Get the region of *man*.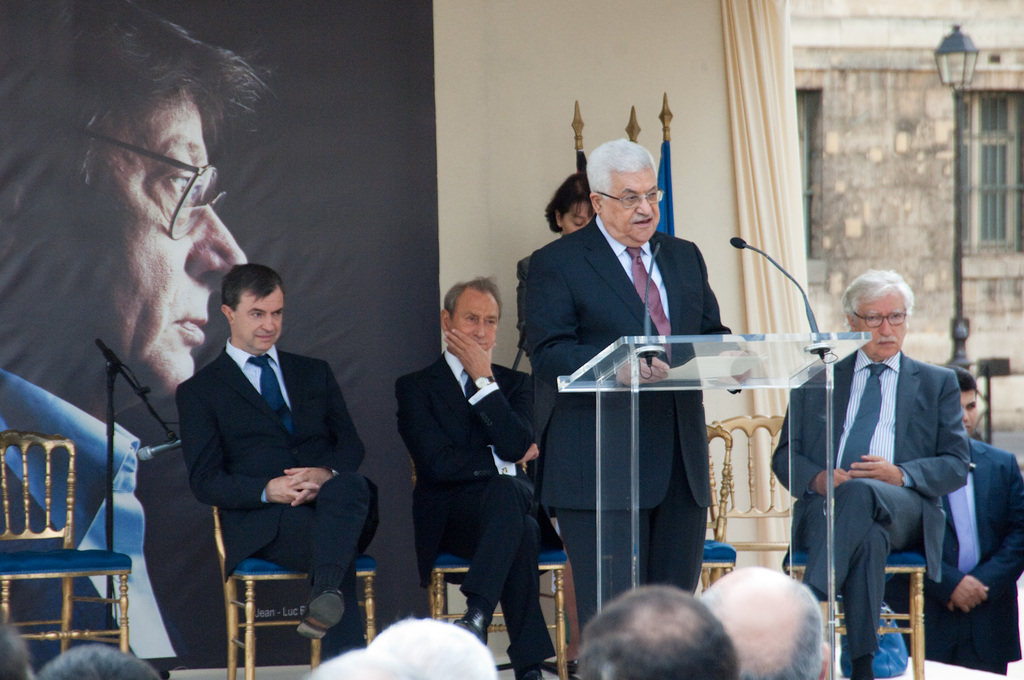
700/565/831/679.
